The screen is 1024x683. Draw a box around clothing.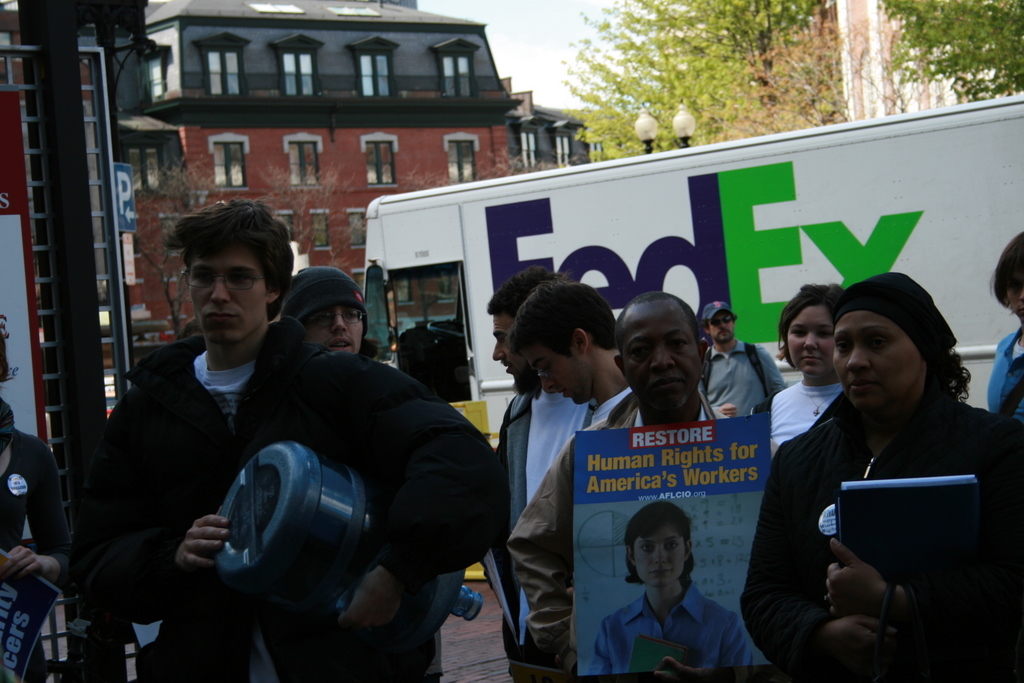
BBox(588, 579, 749, 675).
